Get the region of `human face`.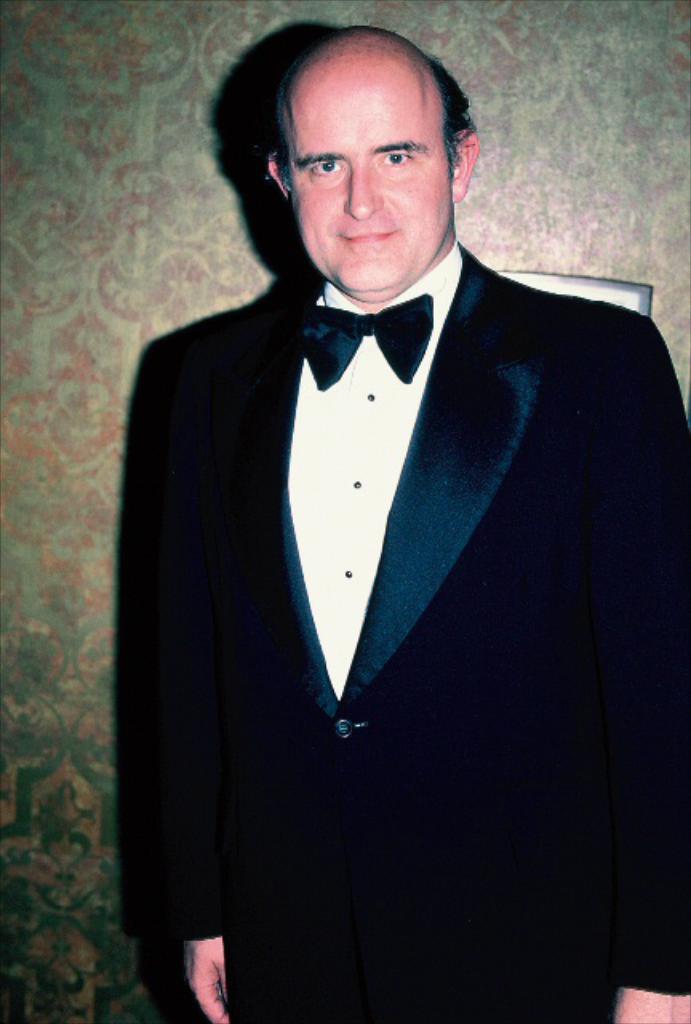
region(293, 70, 453, 286).
